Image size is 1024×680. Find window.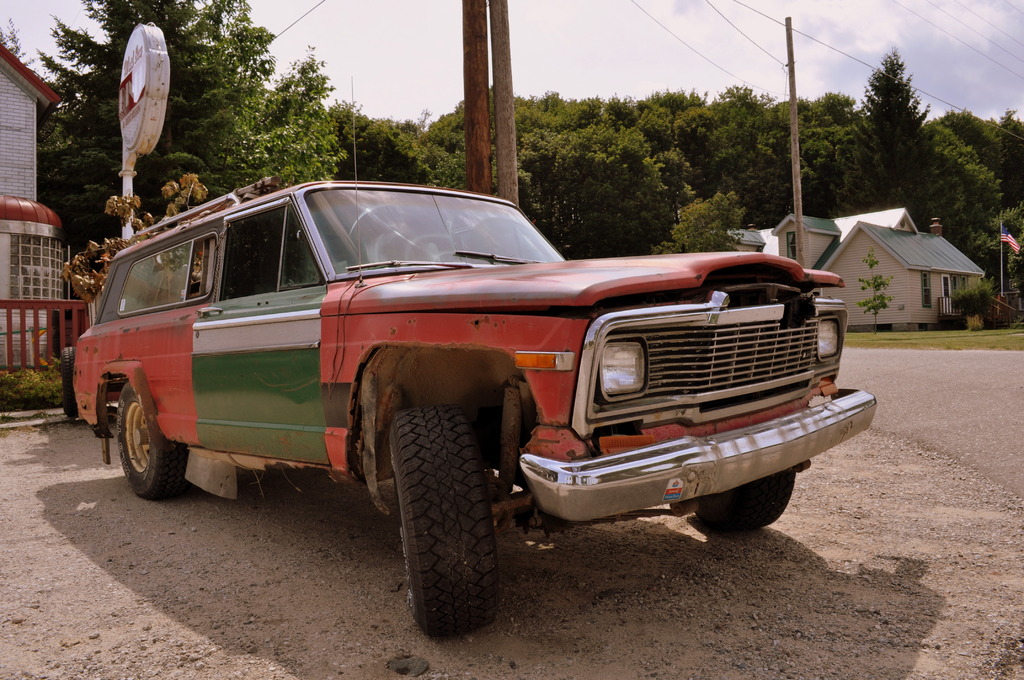
<region>922, 273, 932, 305</region>.
